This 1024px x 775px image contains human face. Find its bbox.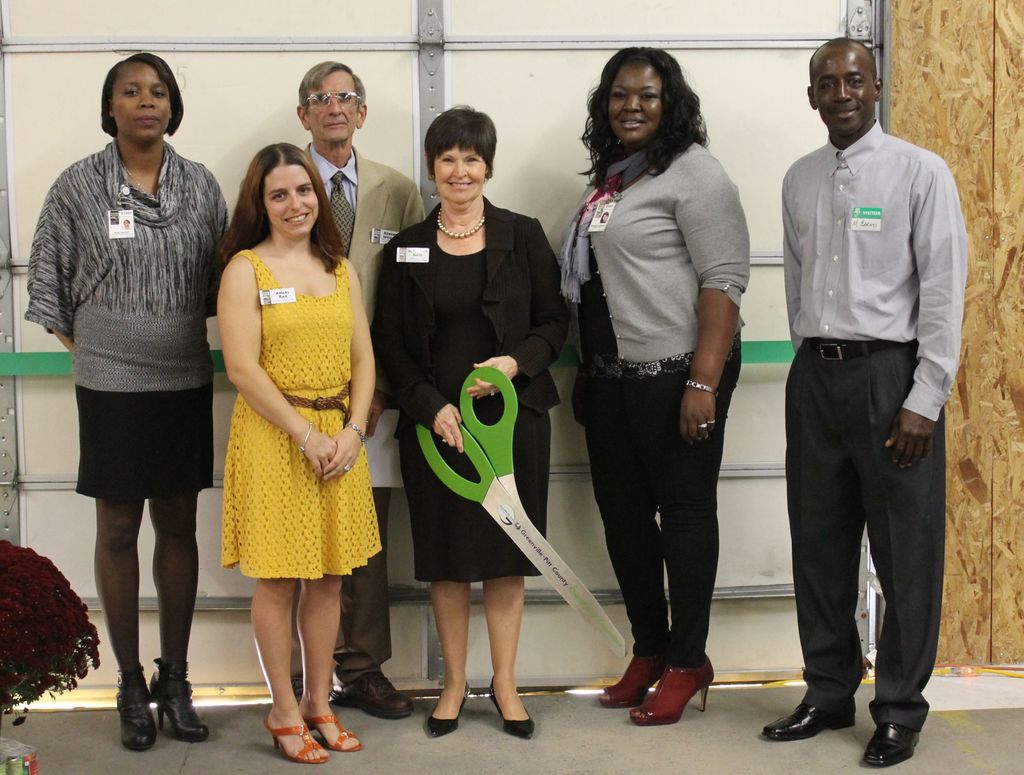
<box>262,160,317,234</box>.
